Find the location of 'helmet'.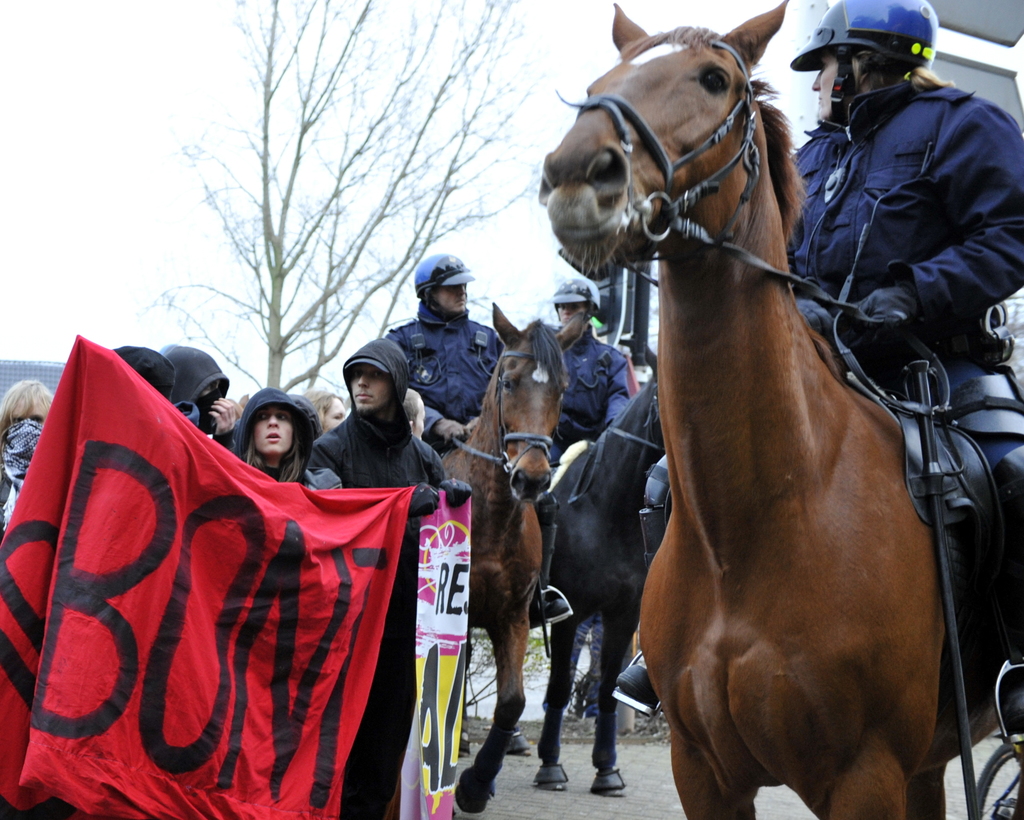
Location: box=[801, 17, 940, 100].
